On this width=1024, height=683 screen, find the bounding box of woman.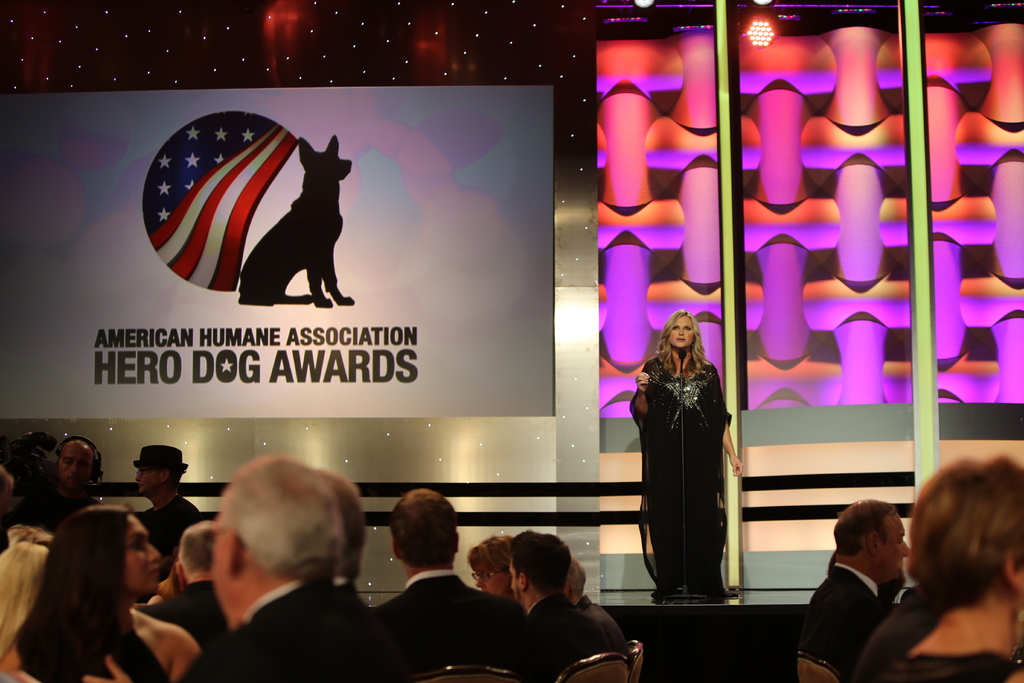
Bounding box: left=0, top=508, right=194, bottom=682.
